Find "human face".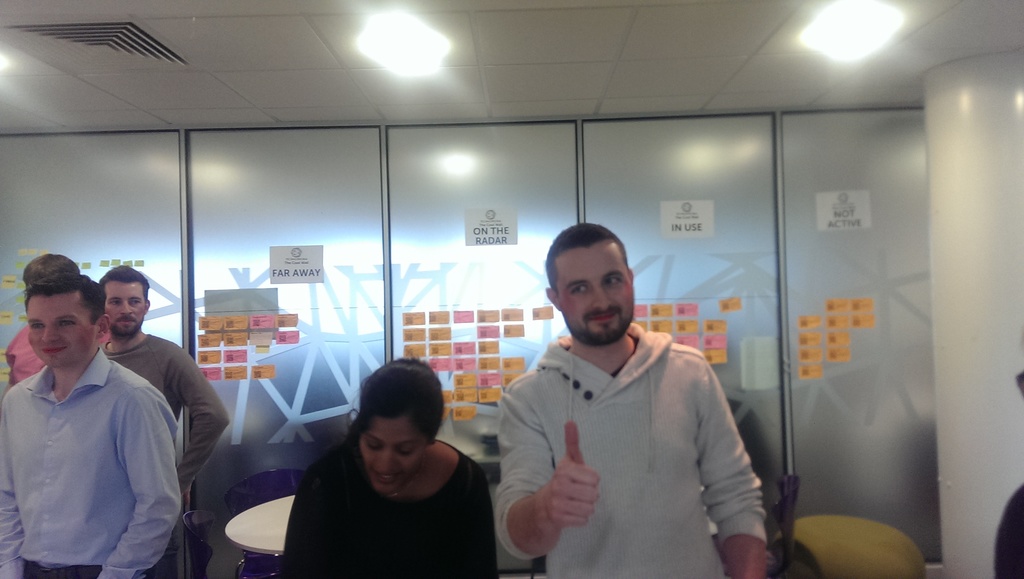
[105, 279, 144, 339].
